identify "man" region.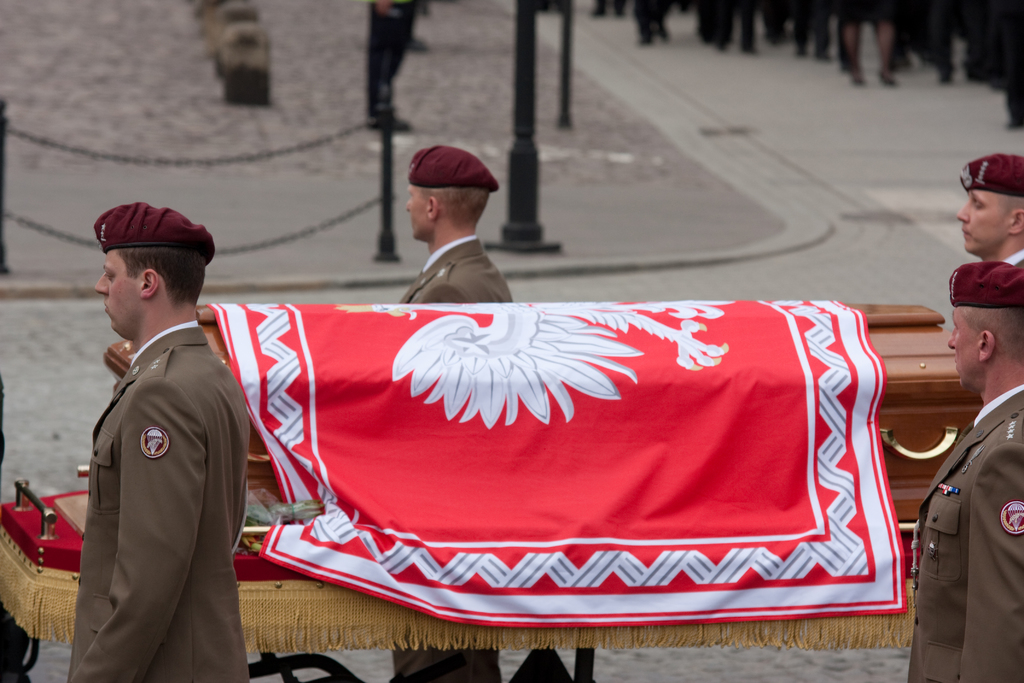
Region: (902,259,1023,682).
